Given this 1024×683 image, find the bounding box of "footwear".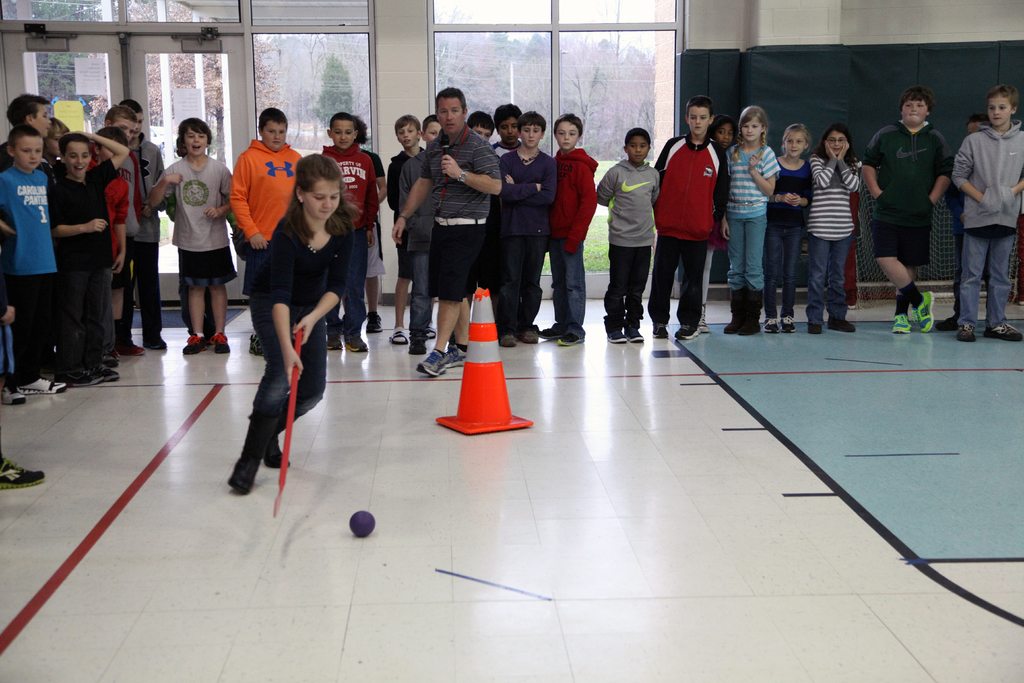
142 334 167 349.
